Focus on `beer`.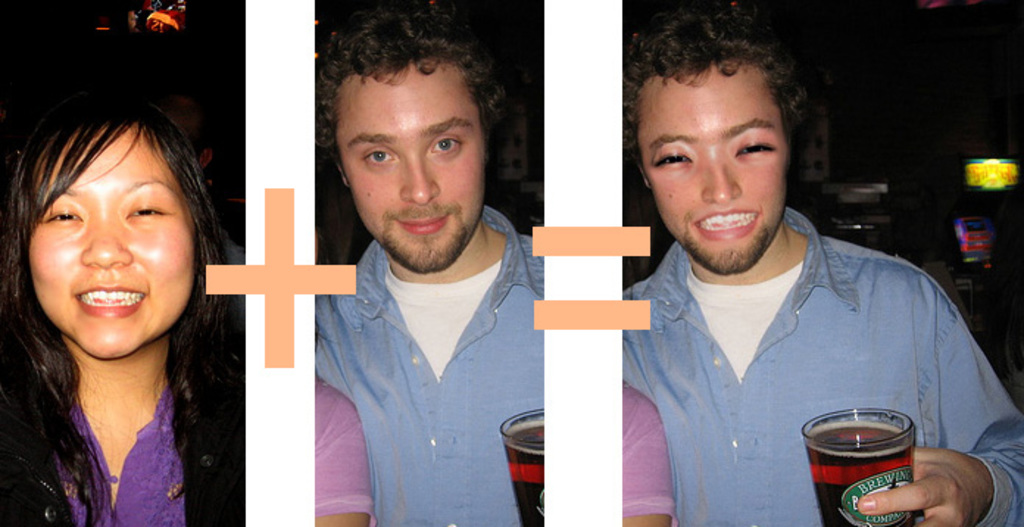
Focused at [left=512, top=412, right=544, bottom=524].
